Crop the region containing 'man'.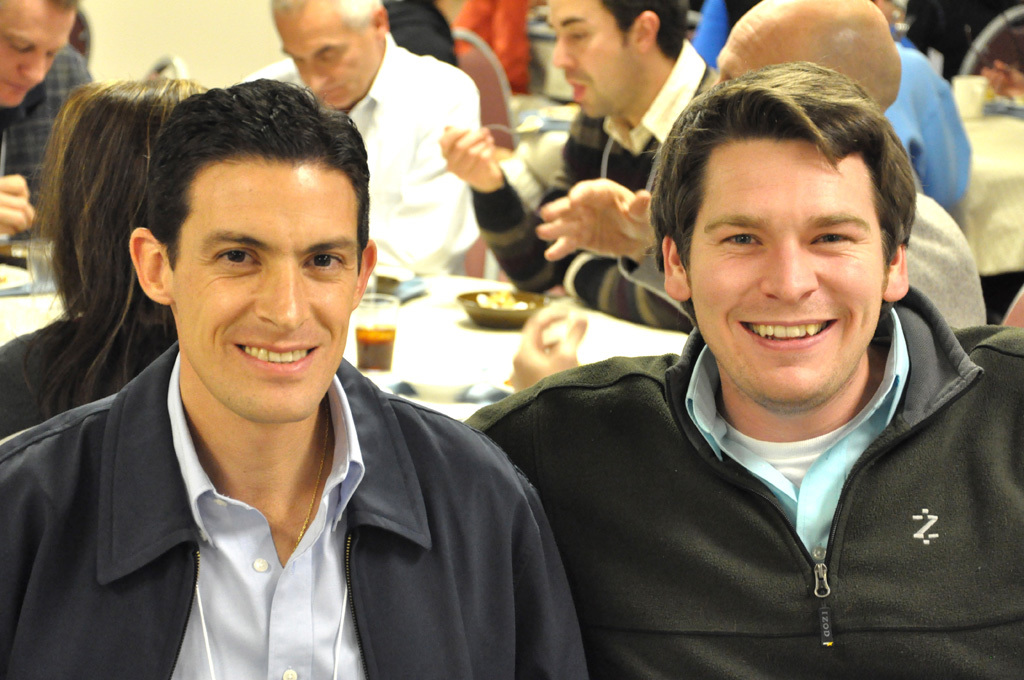
Crop region: [440,0,731,331].
